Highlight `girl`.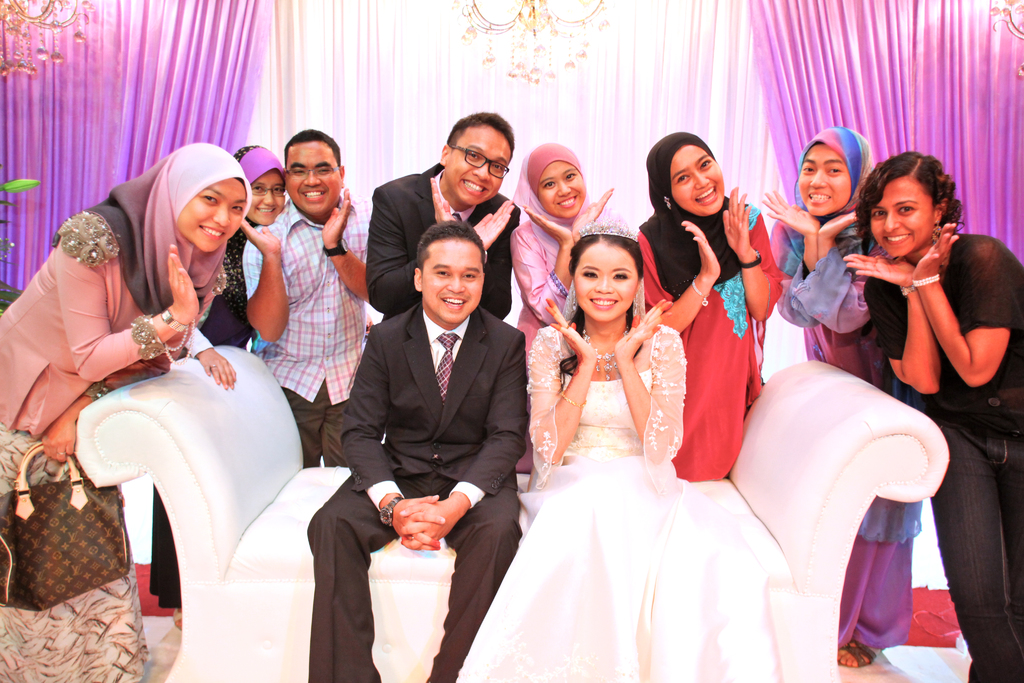
Highlighted region: 0,139,253,679.
